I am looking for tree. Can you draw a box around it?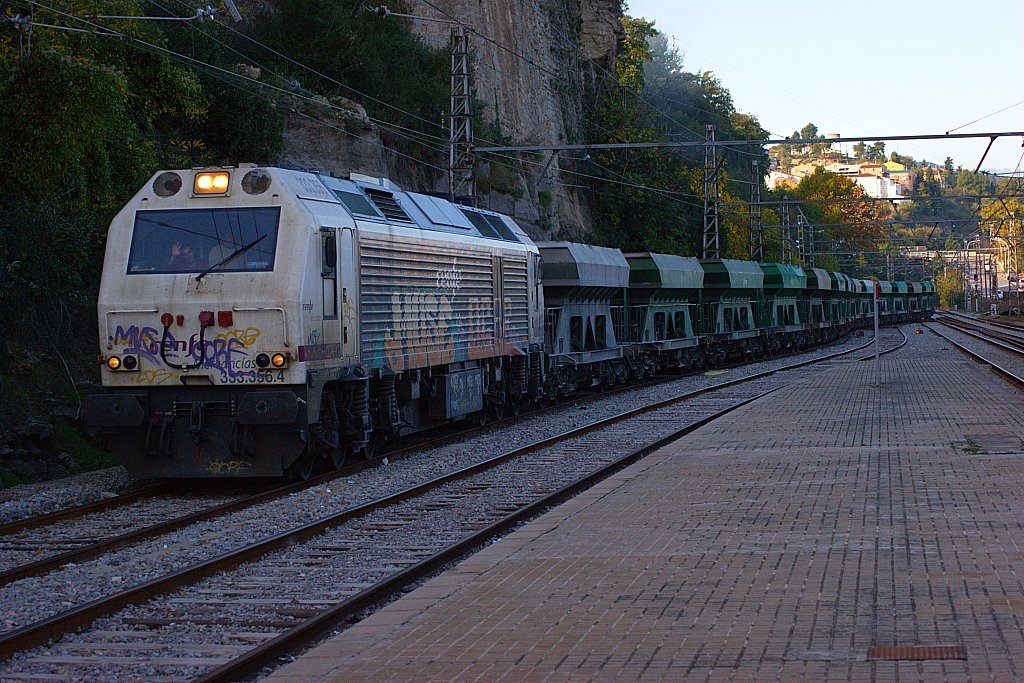
Sure, the bounding box is {"left": 237, "top": 0, "right": 475, "bottom": 171}.
